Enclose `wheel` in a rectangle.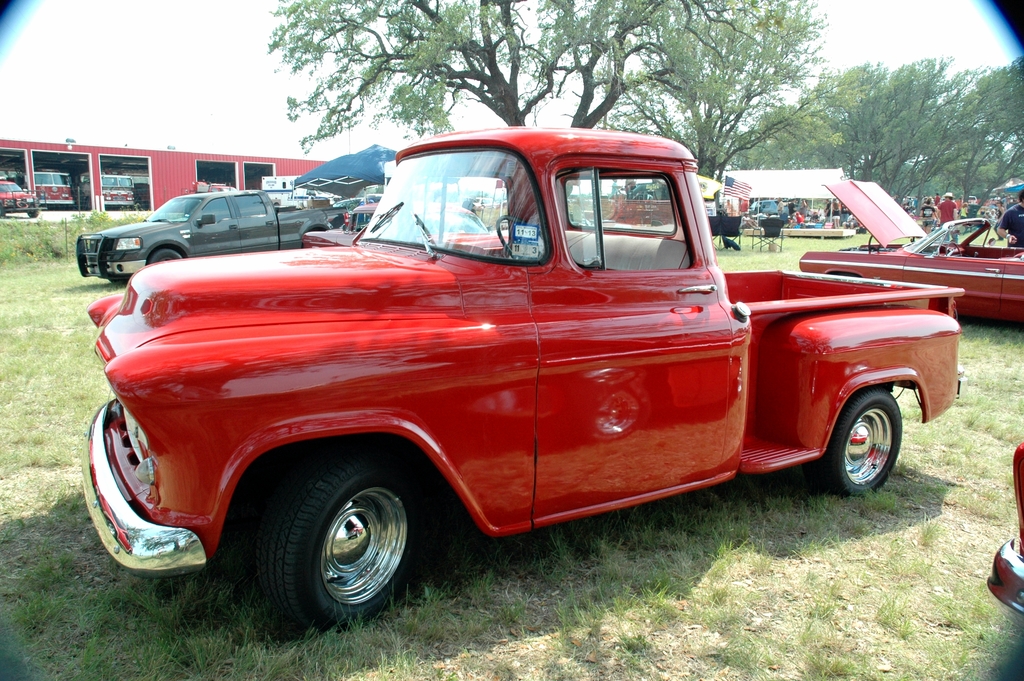
pyautogui.locateOnScreen(253, 472, 417, 621).
